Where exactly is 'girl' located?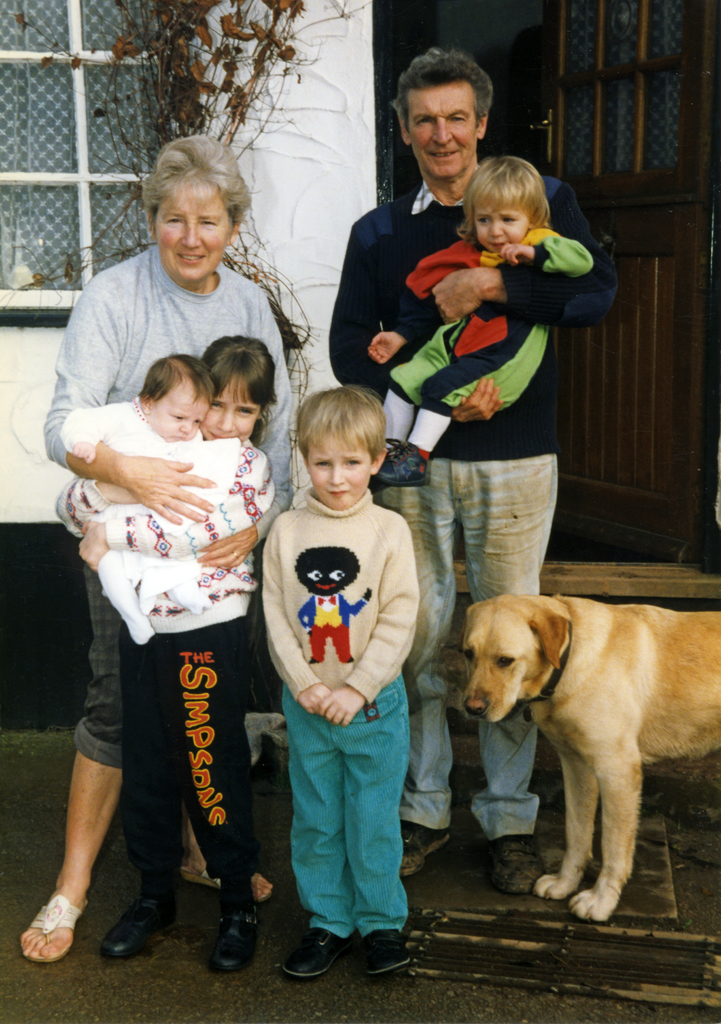
Its bounding box is select_region(53, 335, 271, 958).
